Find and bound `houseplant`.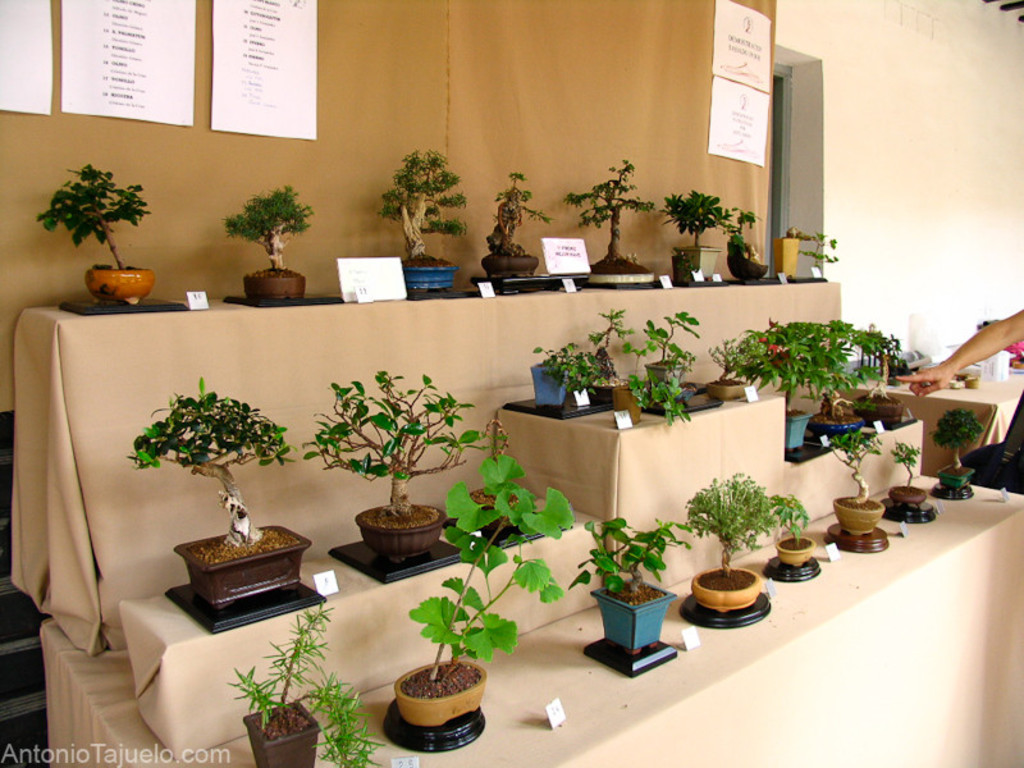
Bound: pyautogui.locateOnScreen(296, 364, 495, 589).
